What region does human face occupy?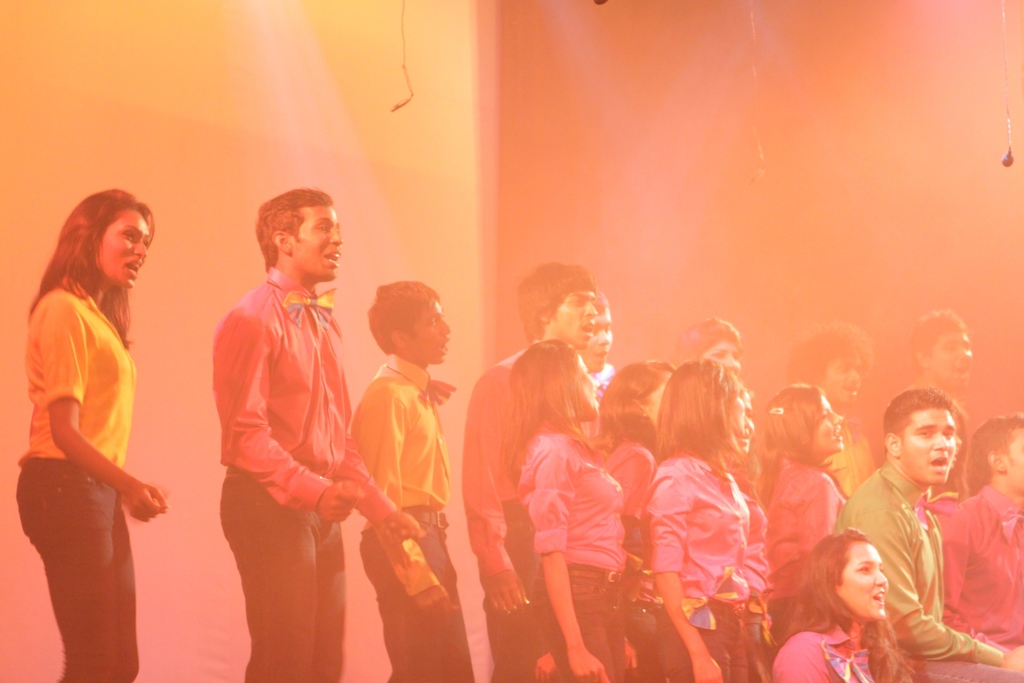
BBox(55, 199, 145, 299).
